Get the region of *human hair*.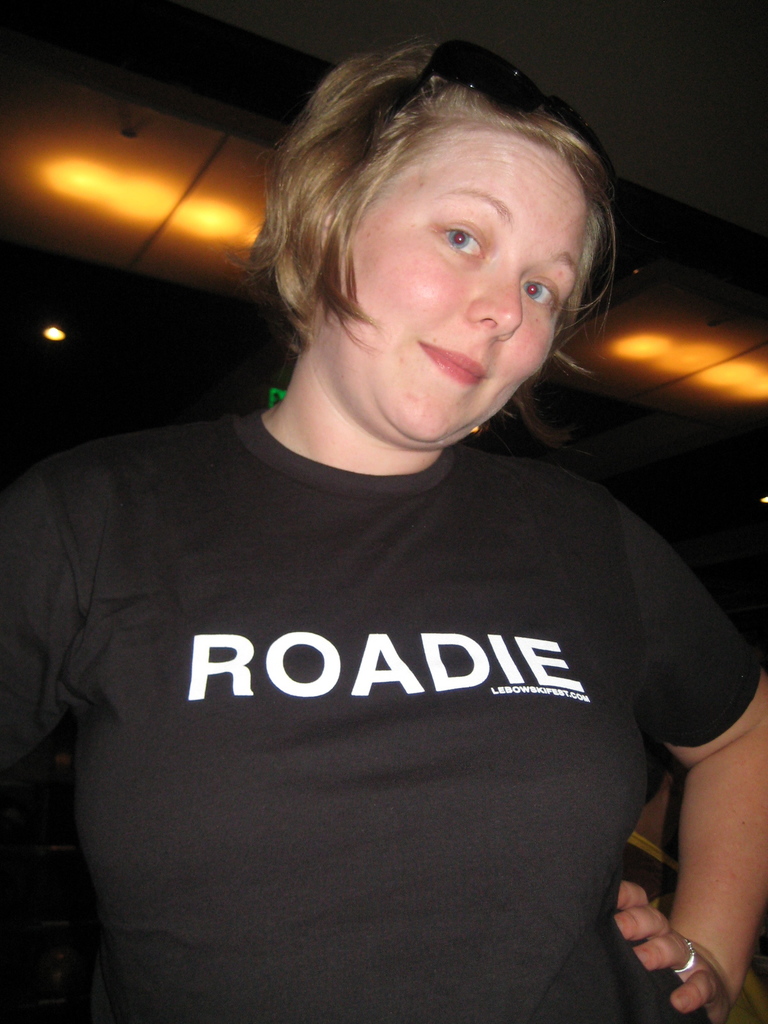
262/27/612/419.
